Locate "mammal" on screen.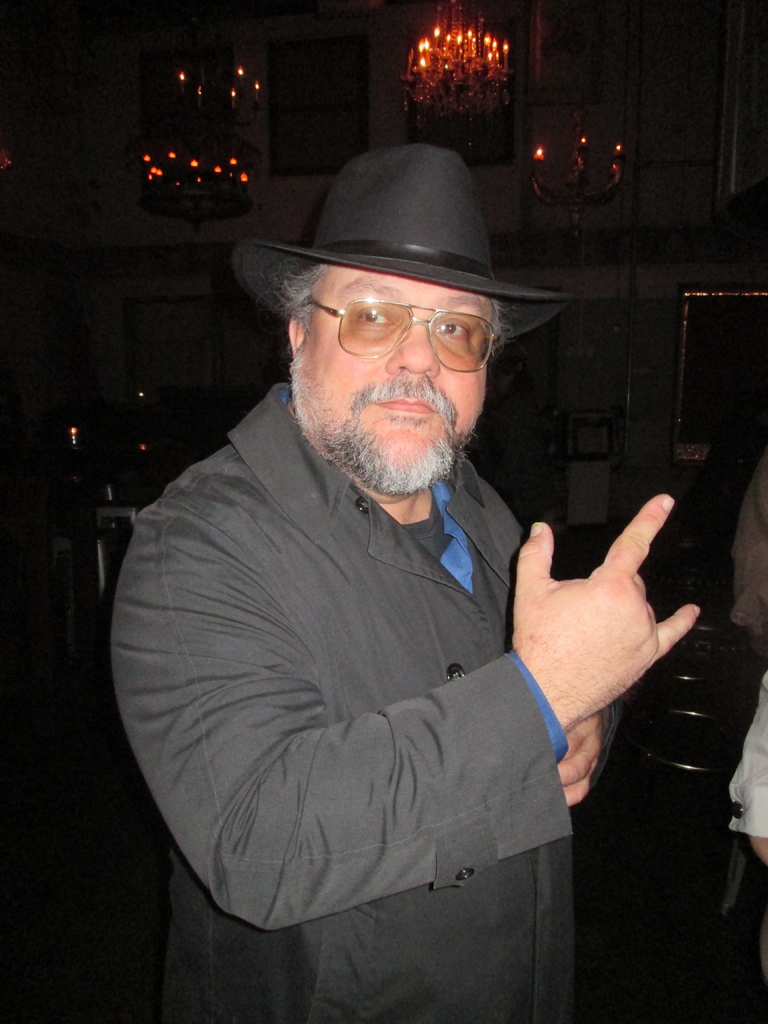
On screen at [x1=730, y1=655, x2=767, y2=984].
